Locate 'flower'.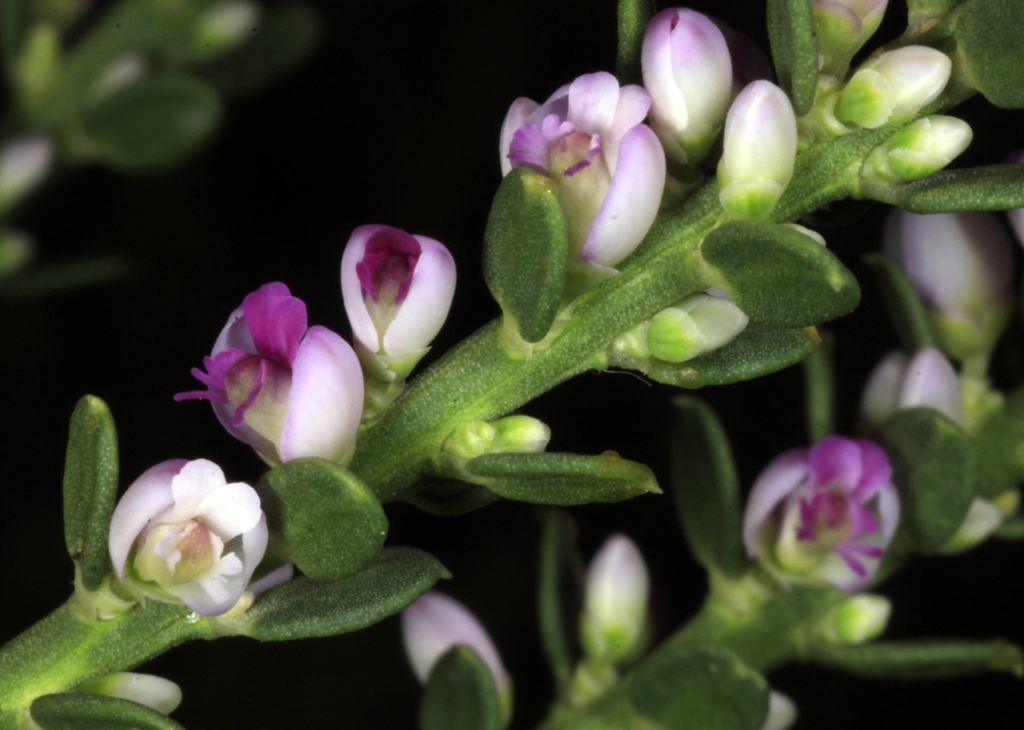
Bounding box: region(865, 113, 977, 184).
